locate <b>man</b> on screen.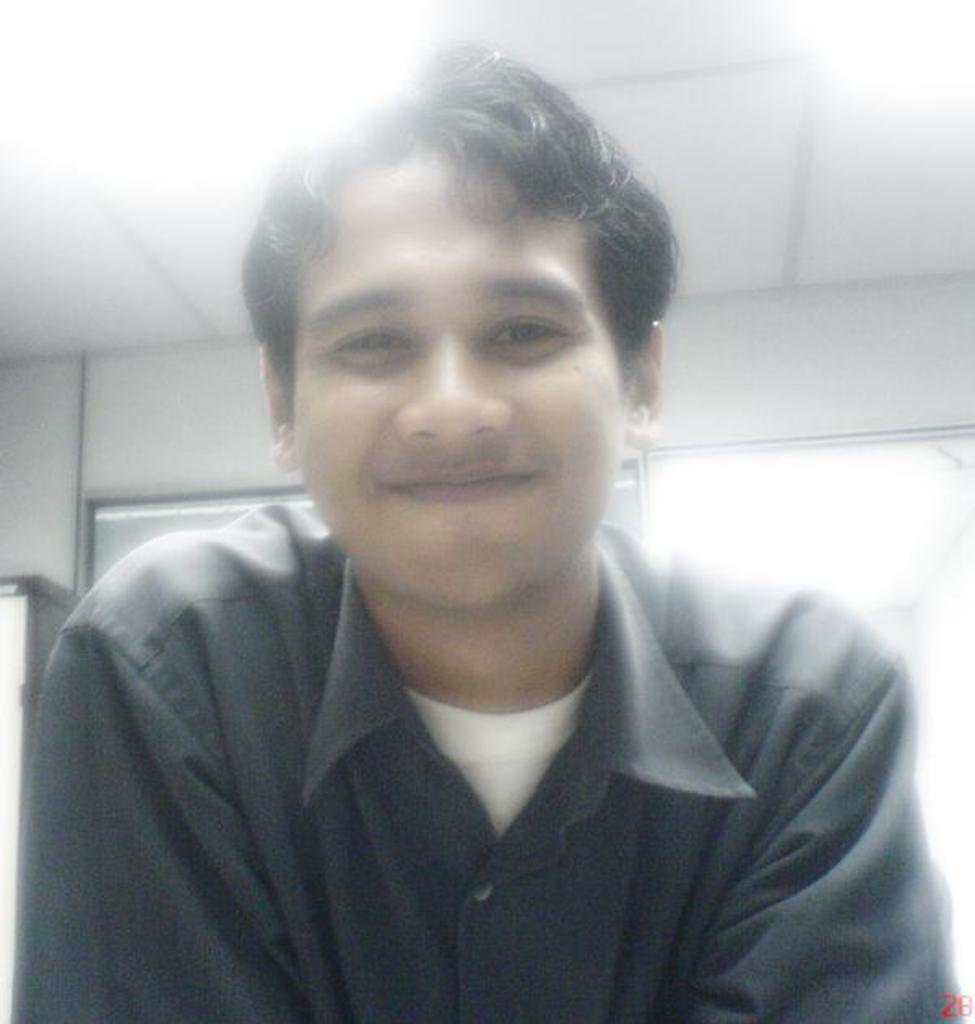
On screen at rect(0, 23, 972, 1022).
